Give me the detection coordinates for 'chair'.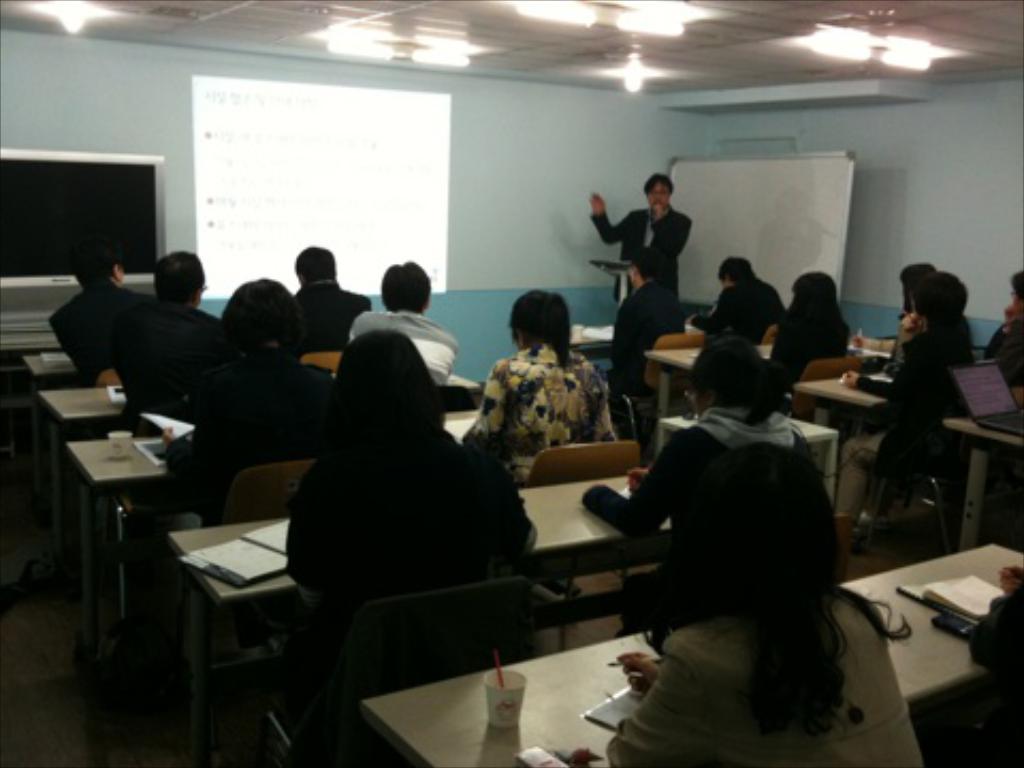
BBox(794, 363, 858, 422).
